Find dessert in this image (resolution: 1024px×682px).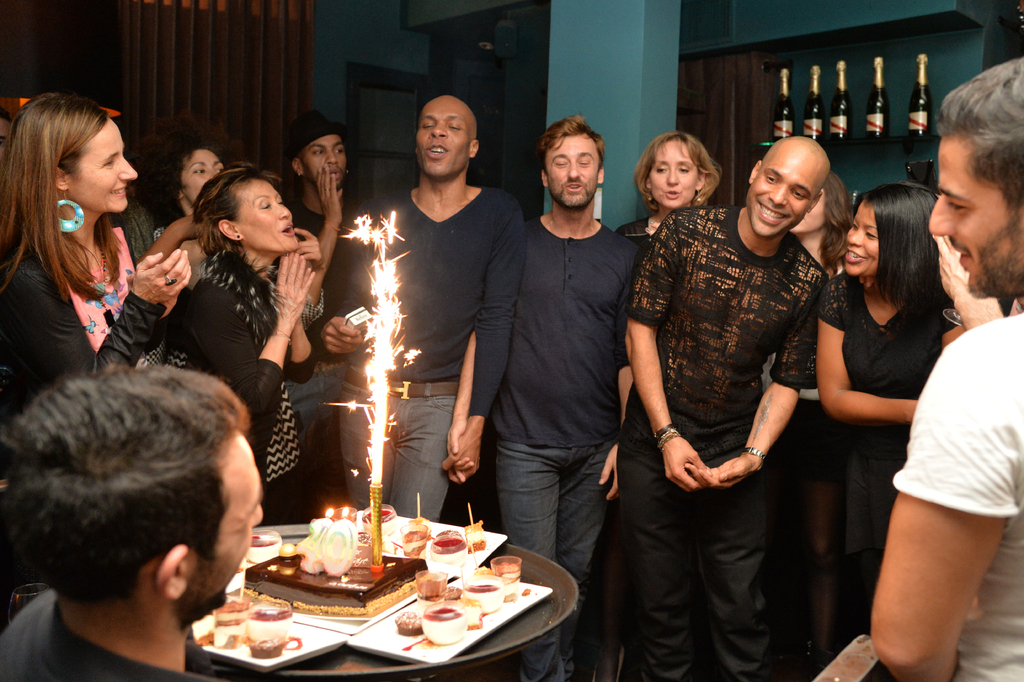
box=[246, 517, 429, 620].
